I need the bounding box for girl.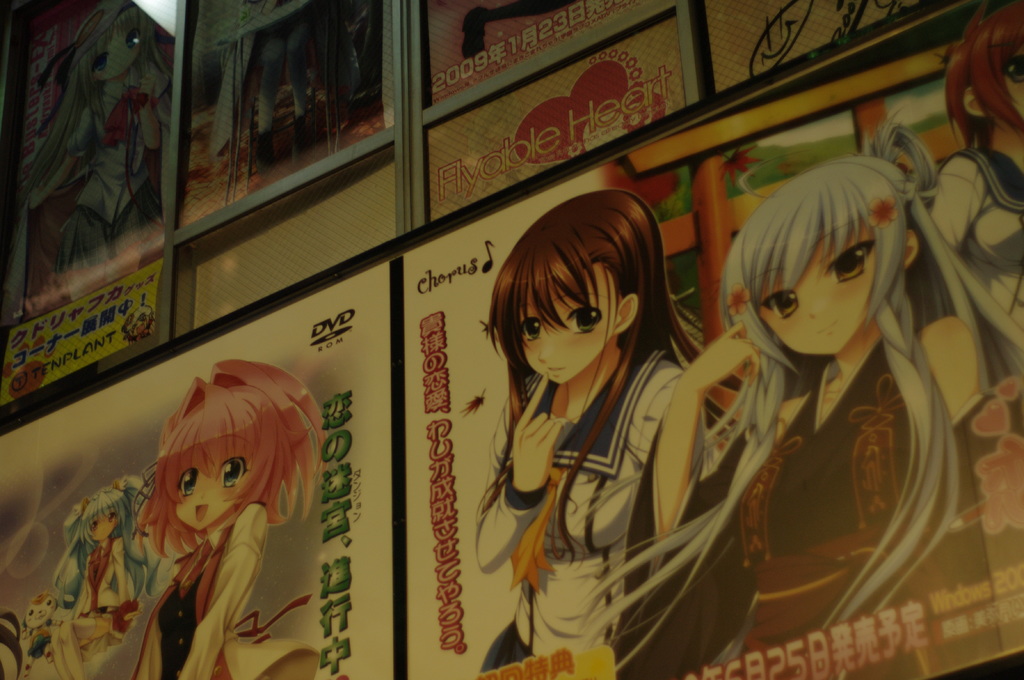
Here it is: detection(134, 364, 323, 672).
